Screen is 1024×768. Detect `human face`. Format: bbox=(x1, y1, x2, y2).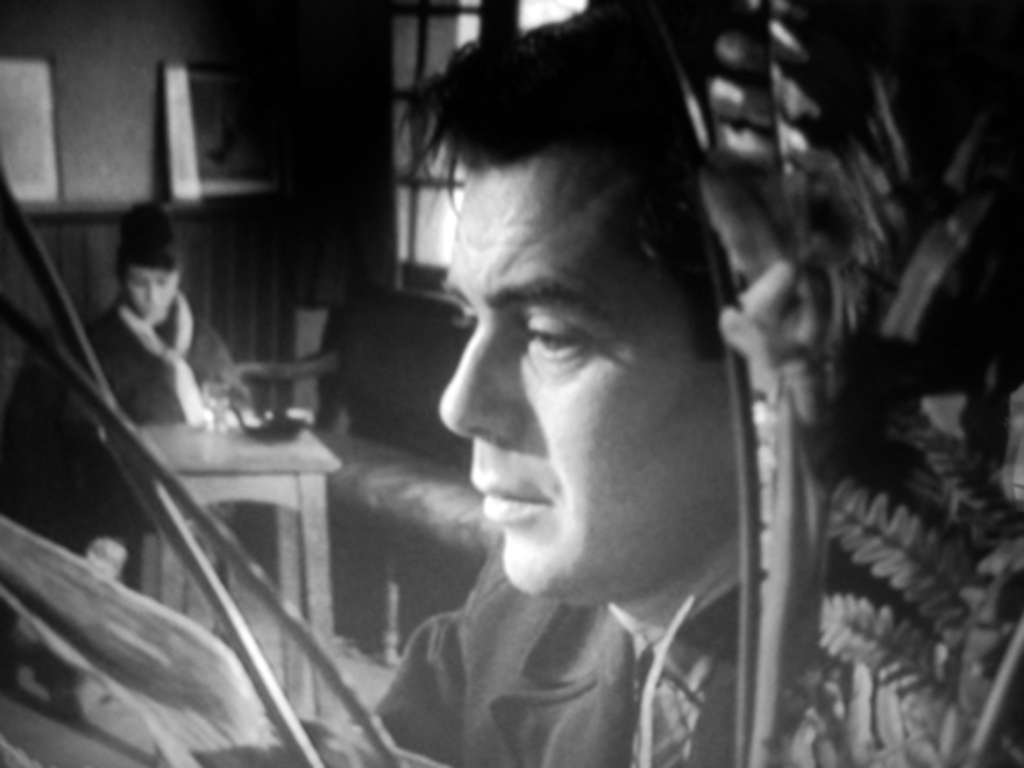
bbox=(127, 260, 182, 322).
